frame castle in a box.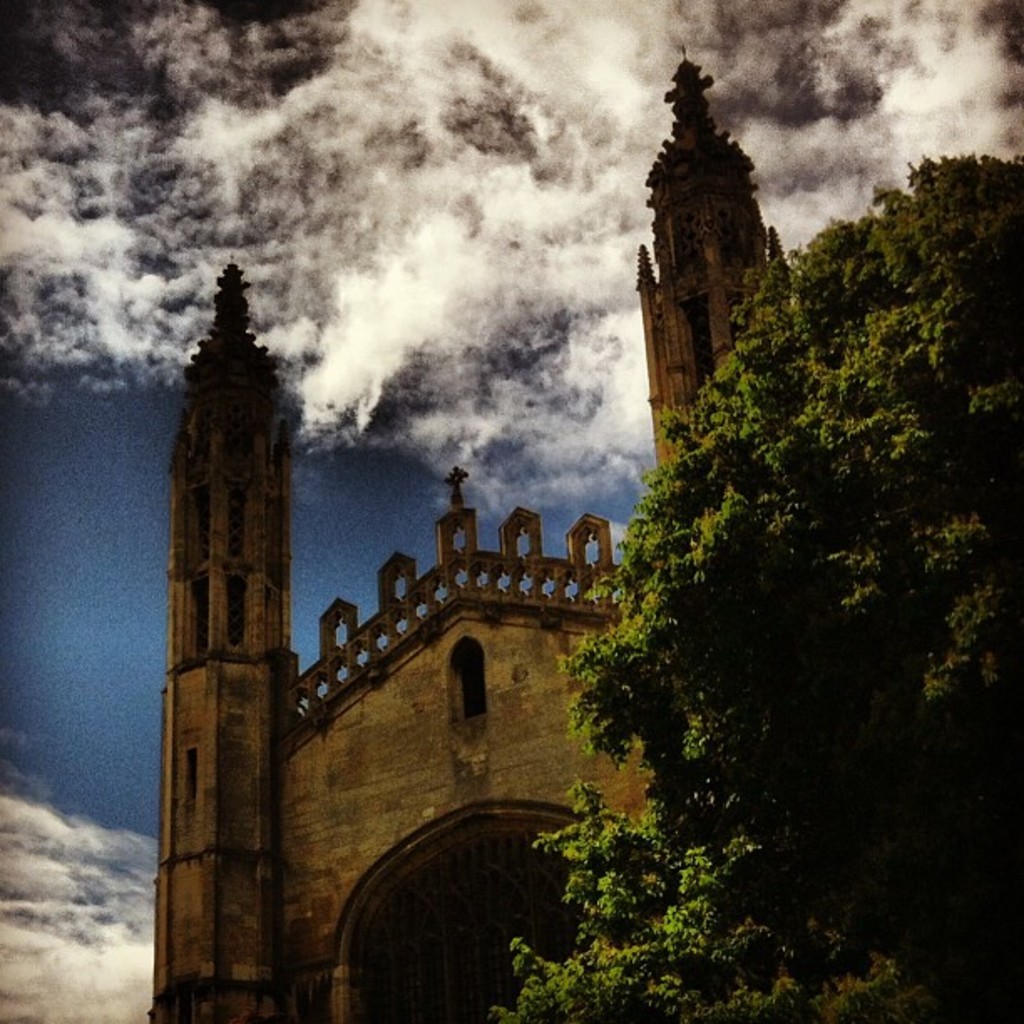
x1=124 y1=87 x2=878 y2=1016.
